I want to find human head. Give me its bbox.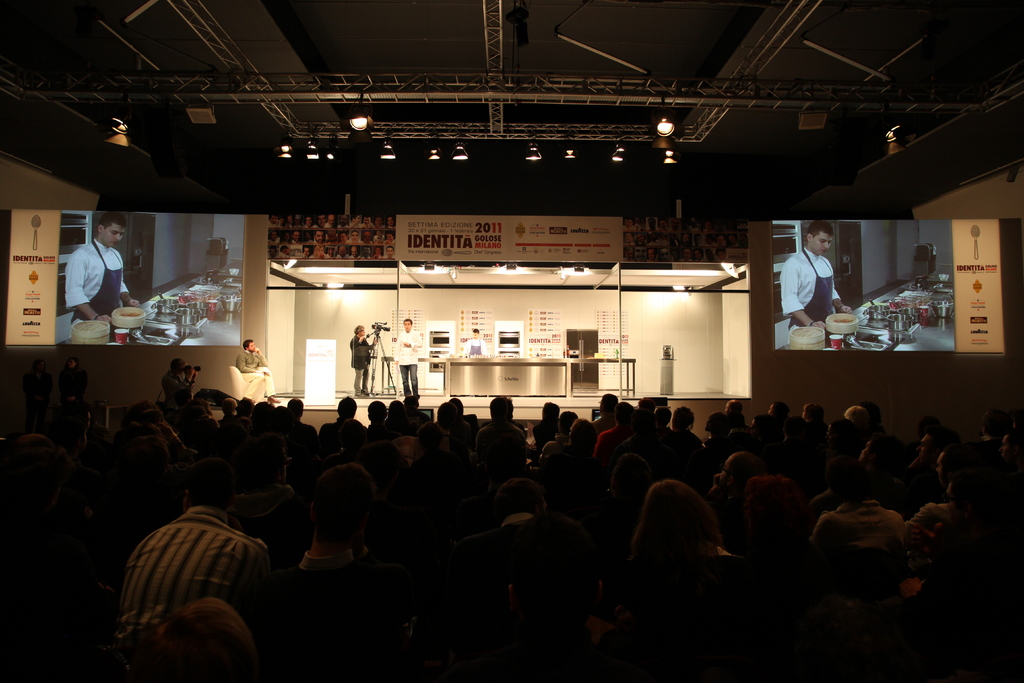
401, 318, 414, 333.
